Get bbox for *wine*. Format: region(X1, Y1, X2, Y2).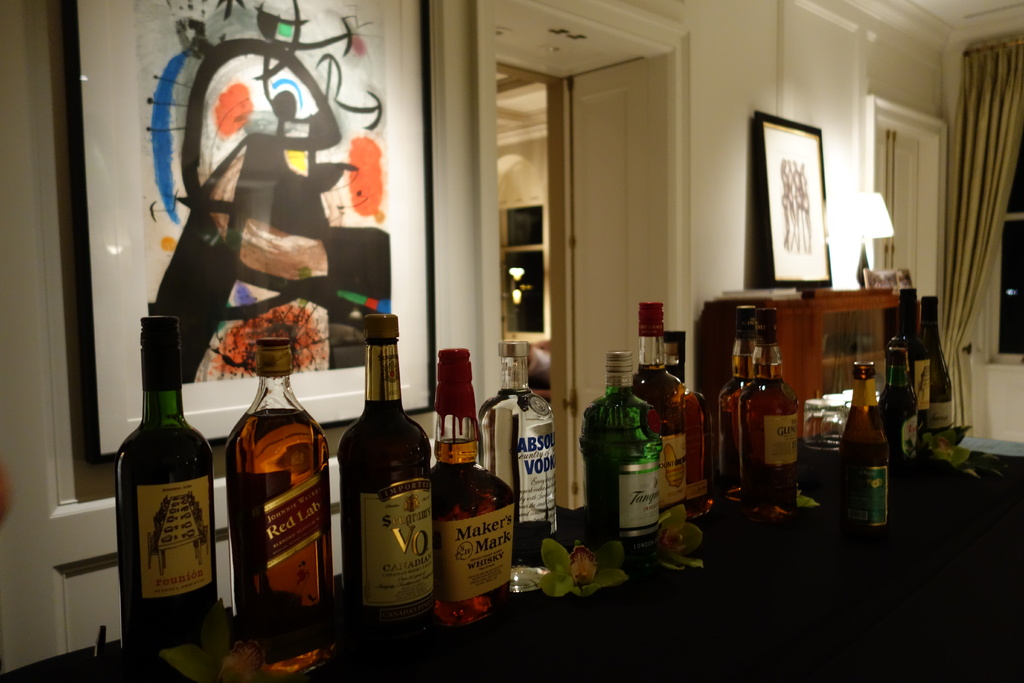
region(112, 317, 211, 664).
